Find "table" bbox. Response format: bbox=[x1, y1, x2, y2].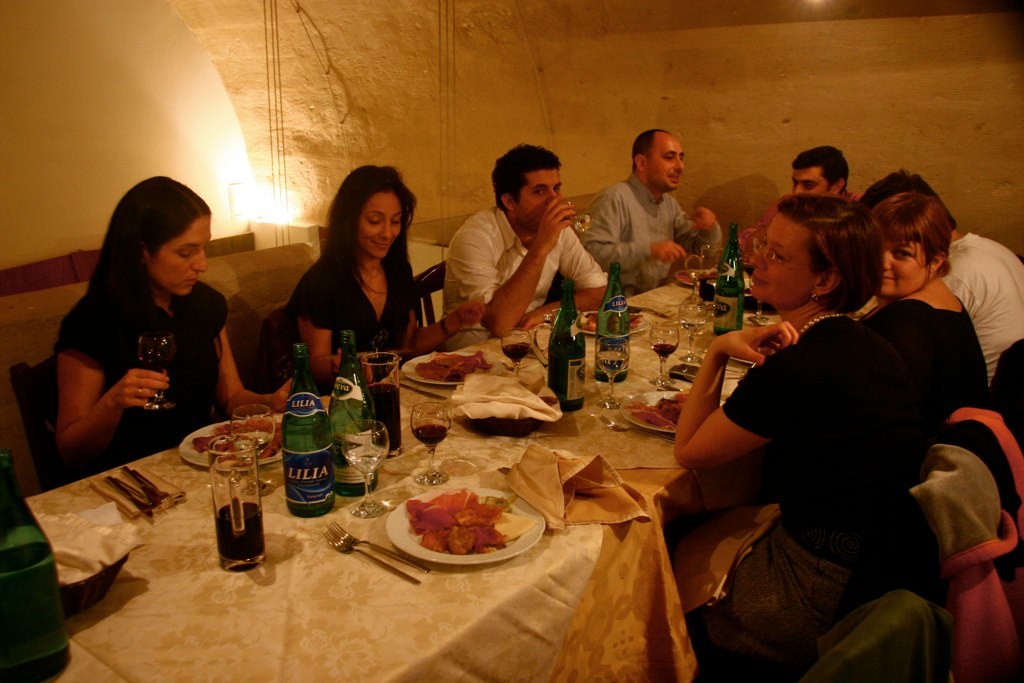
bbox=[21, 259, 780, 682].
